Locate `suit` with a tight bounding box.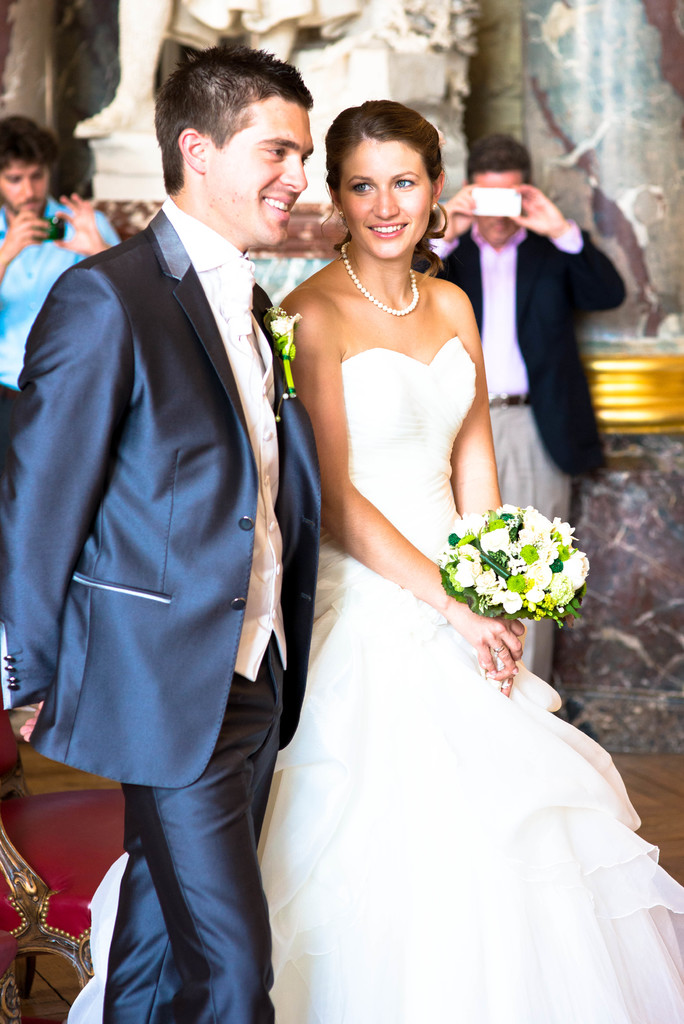
[left=0, top=217, right=321, bottom=1023].
